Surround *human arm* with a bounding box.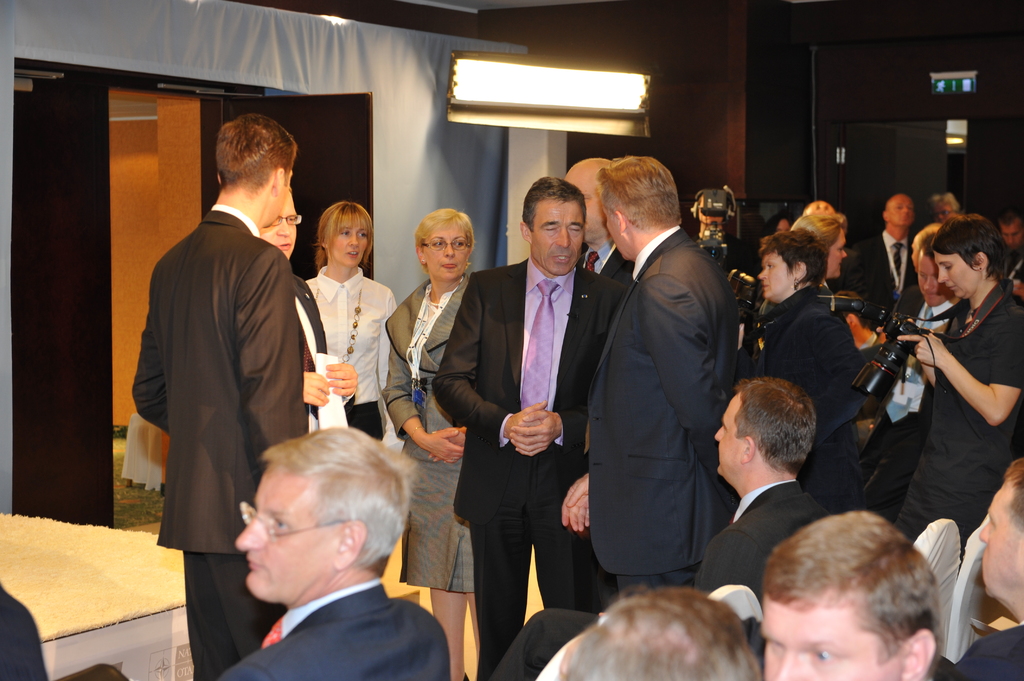
locate(643, 272, 736, 440).
